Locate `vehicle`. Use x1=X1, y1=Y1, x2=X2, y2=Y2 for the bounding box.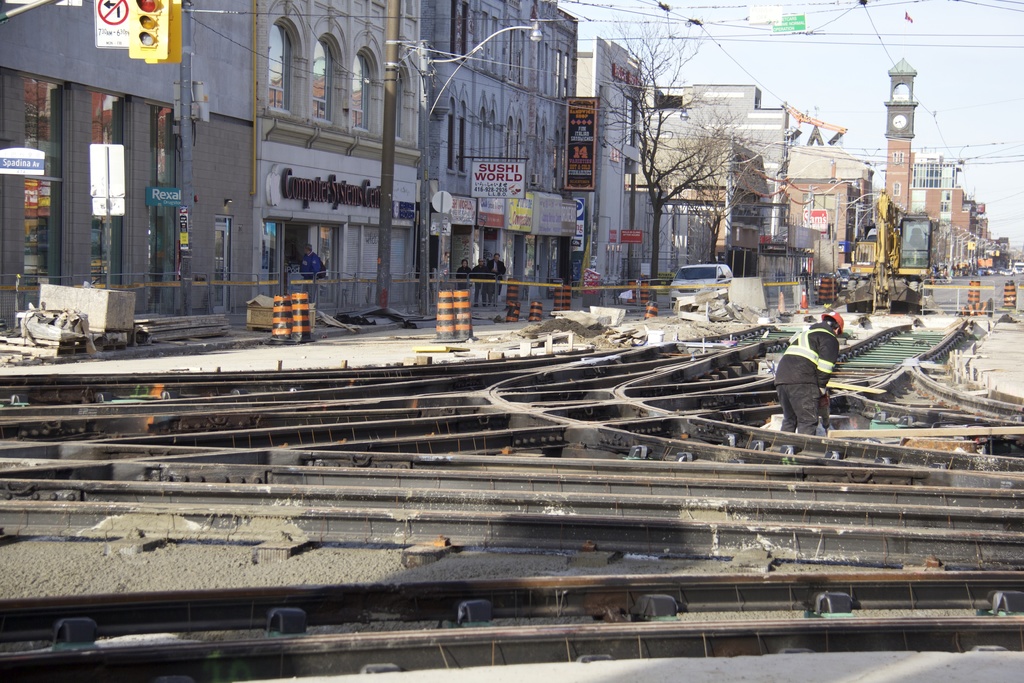
x1=668, y1=256, x2=740, y2=308.
